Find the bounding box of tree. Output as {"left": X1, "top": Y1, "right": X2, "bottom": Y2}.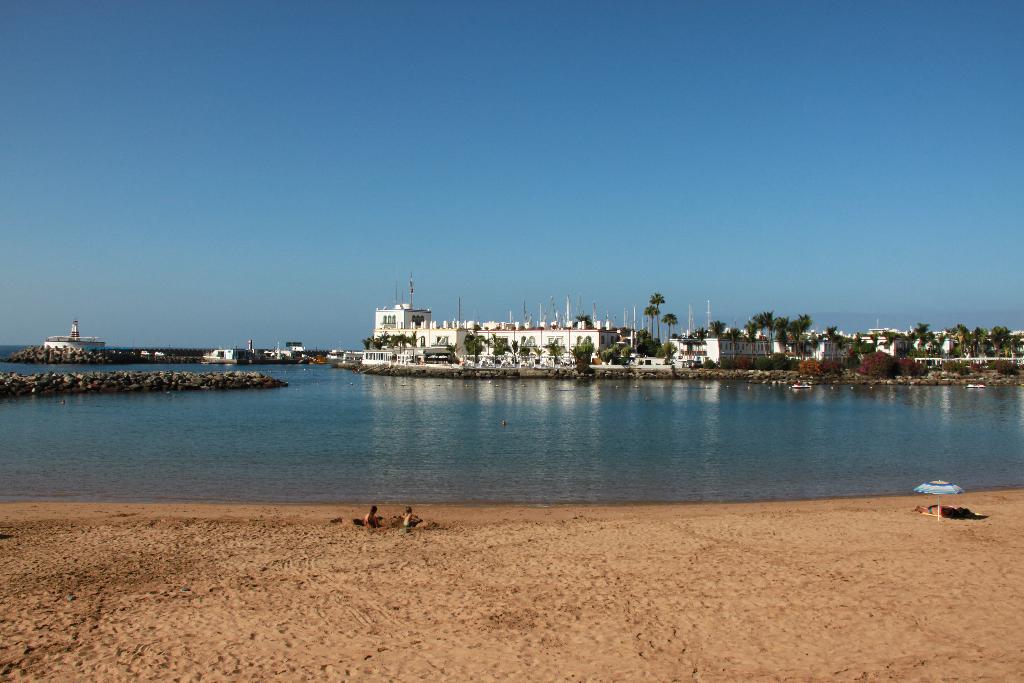
{"left": 686, "top": 325, "right": 711, "bottom": 365}.
